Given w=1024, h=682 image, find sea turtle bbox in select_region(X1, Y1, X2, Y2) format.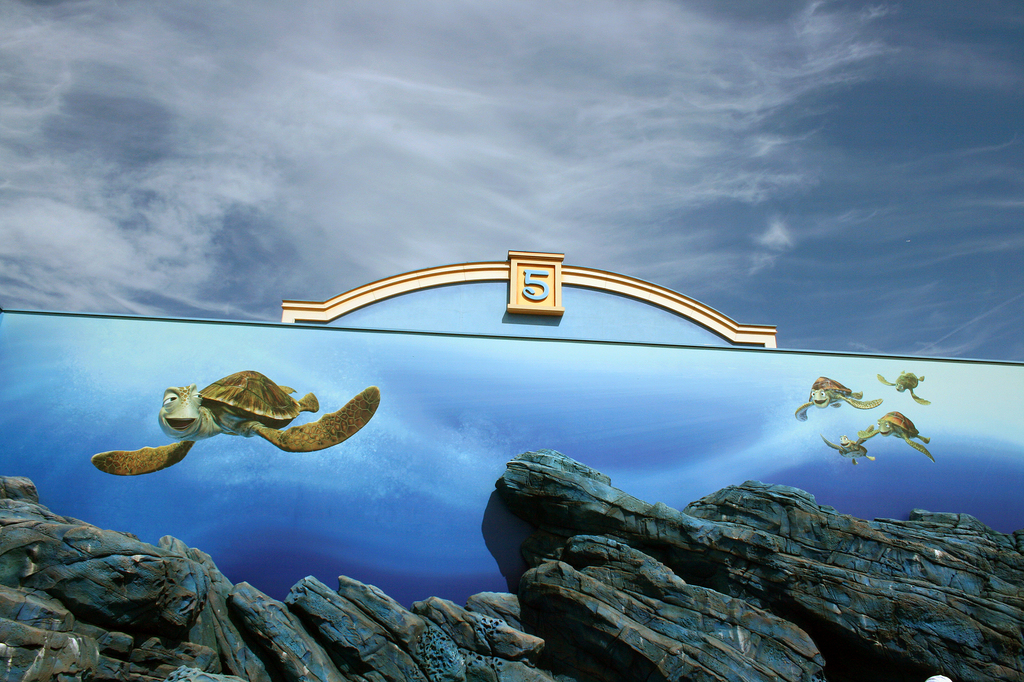
select_region(89, 367, 379, 481).
